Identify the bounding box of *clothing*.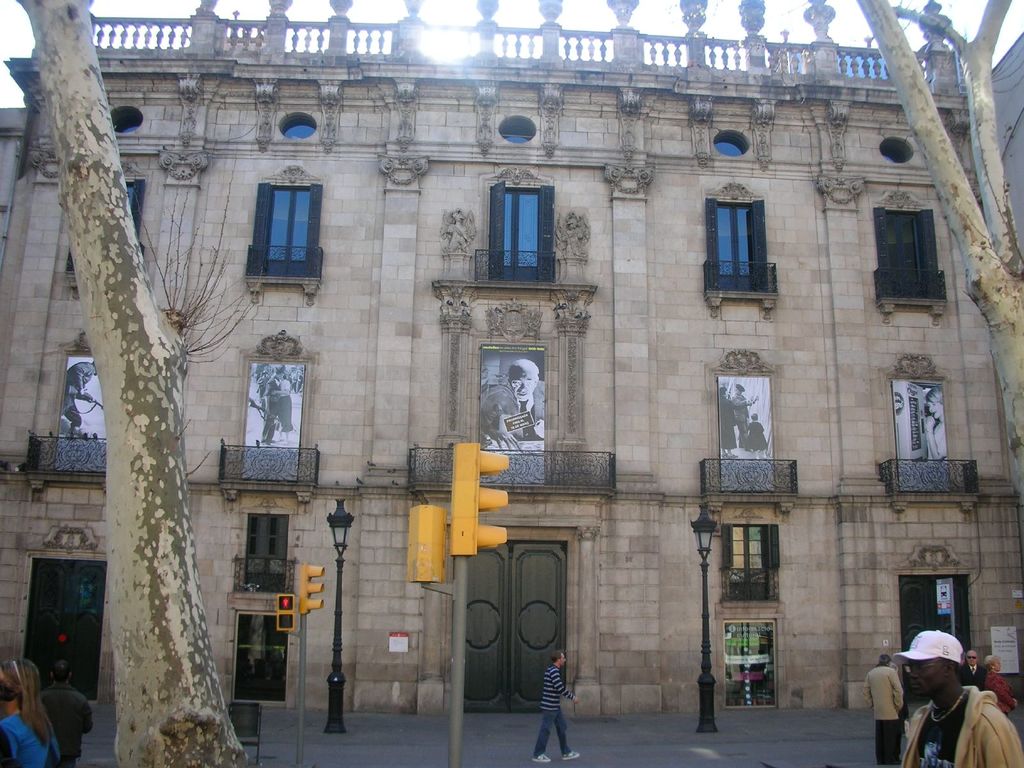
0, 713, 59, 767.
